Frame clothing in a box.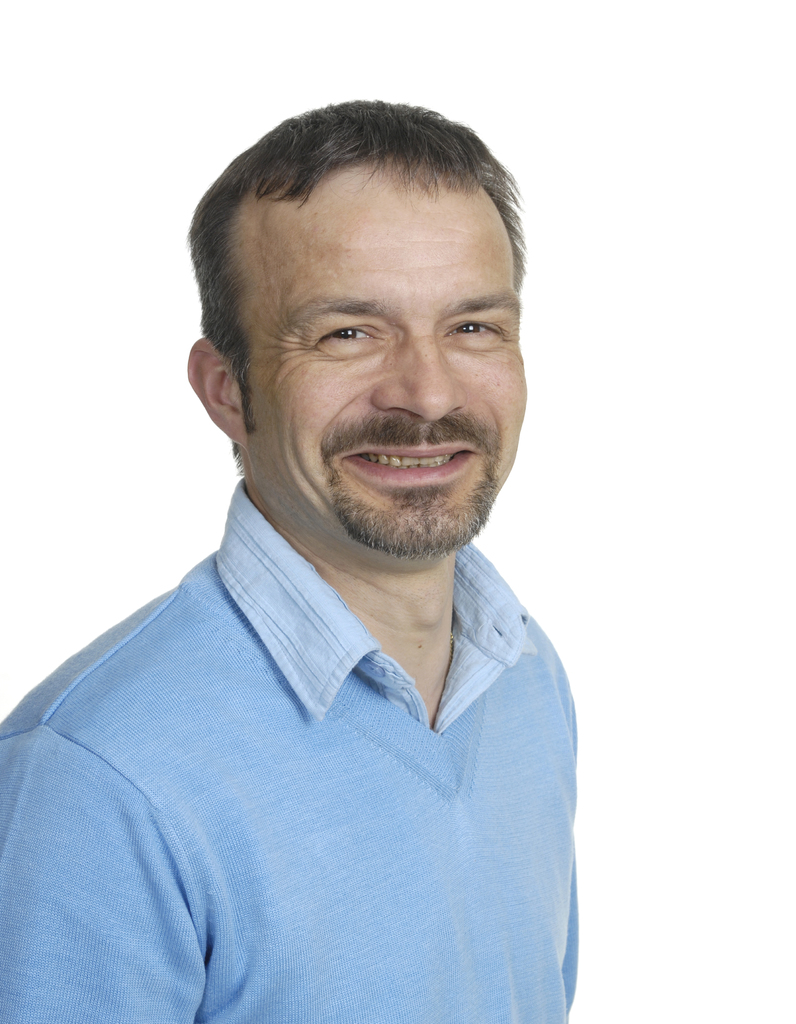
BBox(0, 475, 577, 1023).
